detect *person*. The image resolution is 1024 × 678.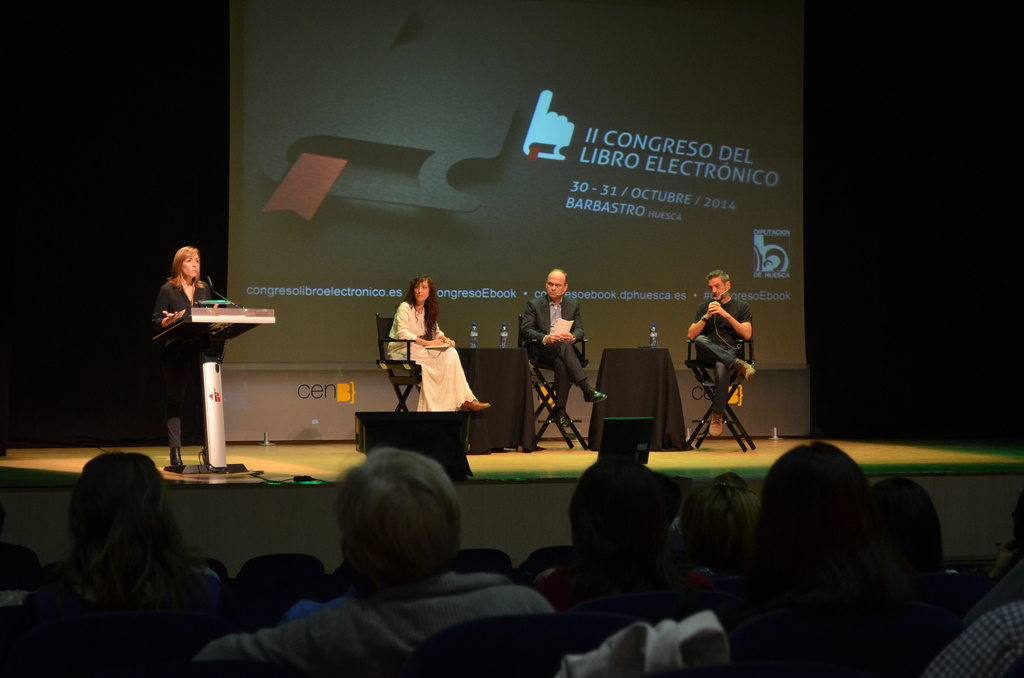
520,269,610,426.
